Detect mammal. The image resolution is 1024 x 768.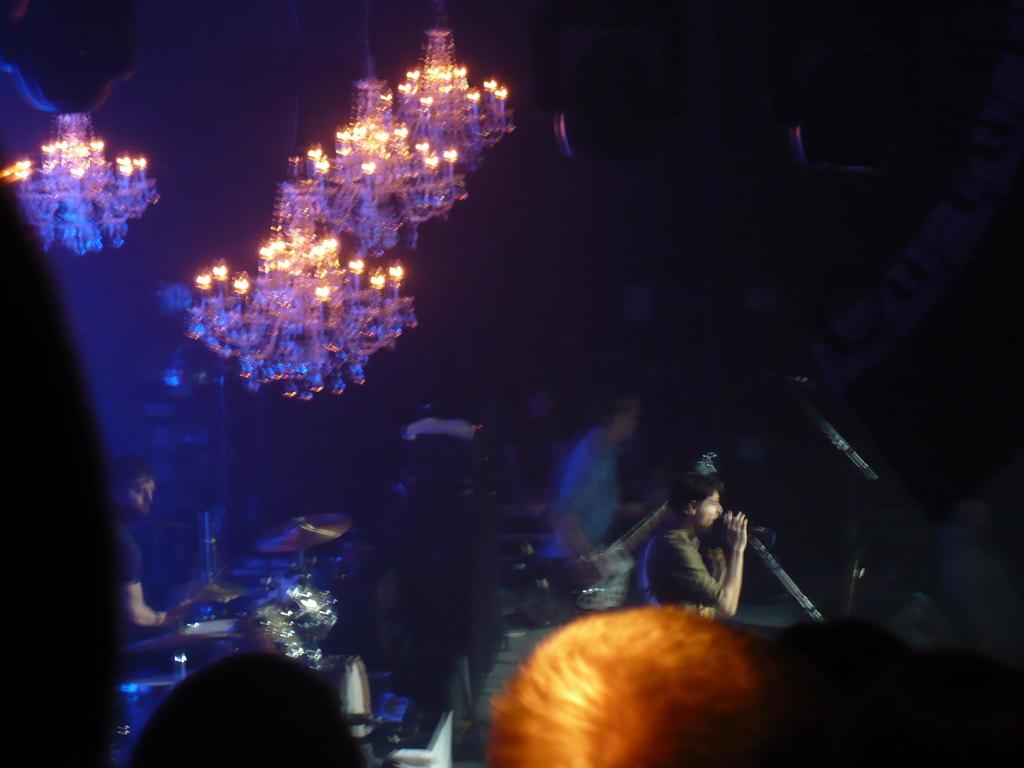
636, 465, 749, 621.
